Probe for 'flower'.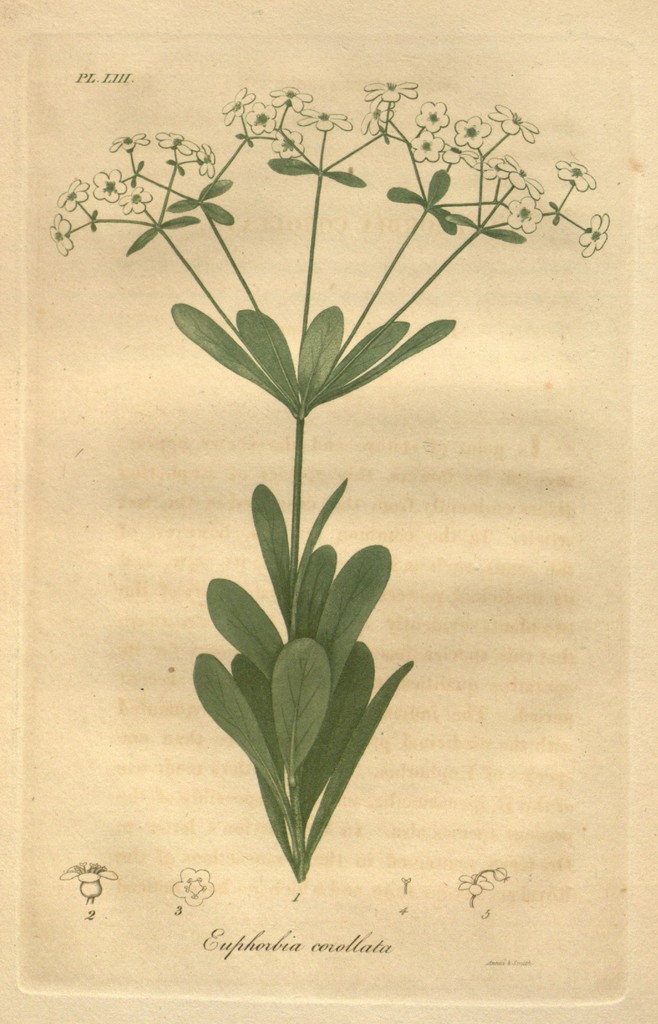
Probe result: [x1=482, y1=157, x2=508, y2=183].
